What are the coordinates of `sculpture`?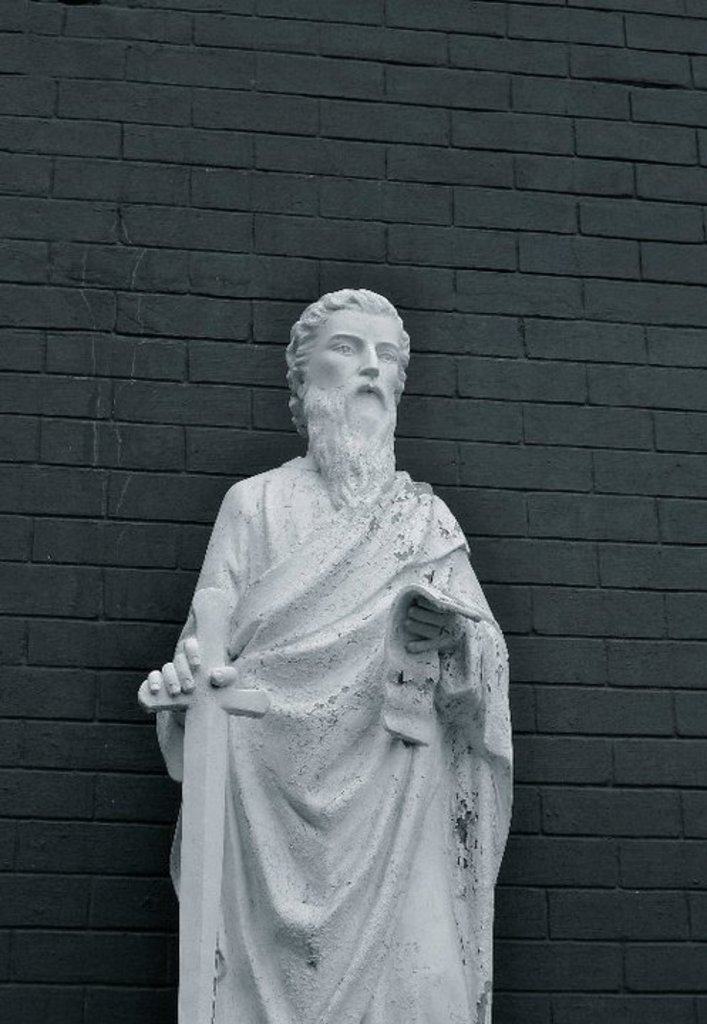
[left=127, top=274, right=528, bottom=1017].
